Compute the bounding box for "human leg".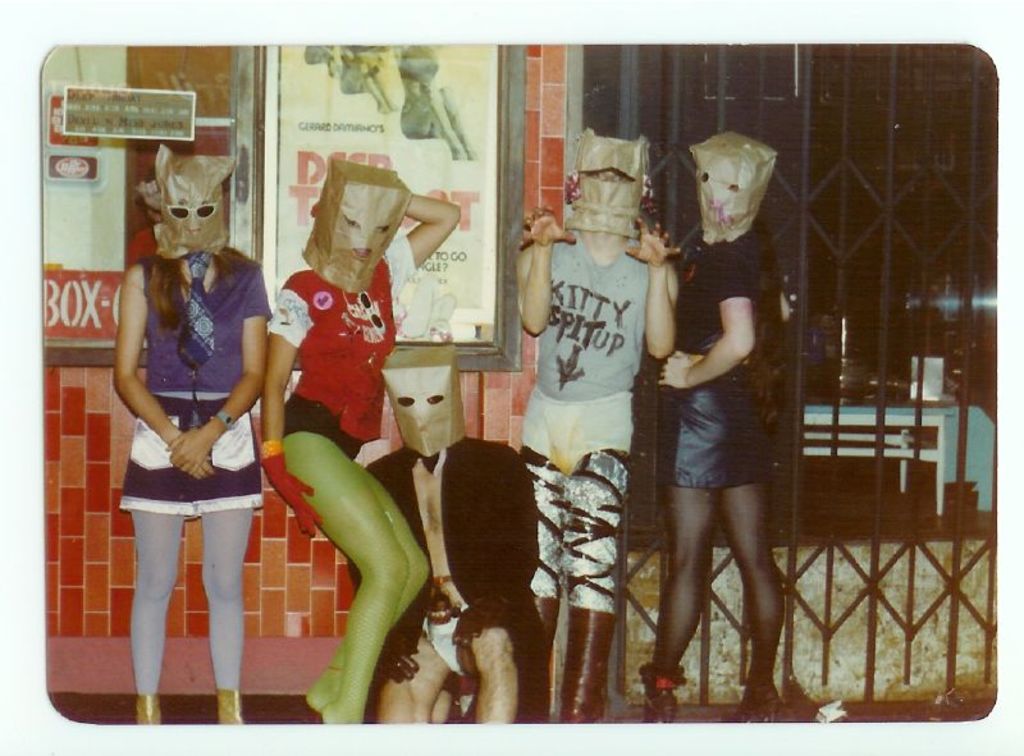
[282, 394, 431, 727].
